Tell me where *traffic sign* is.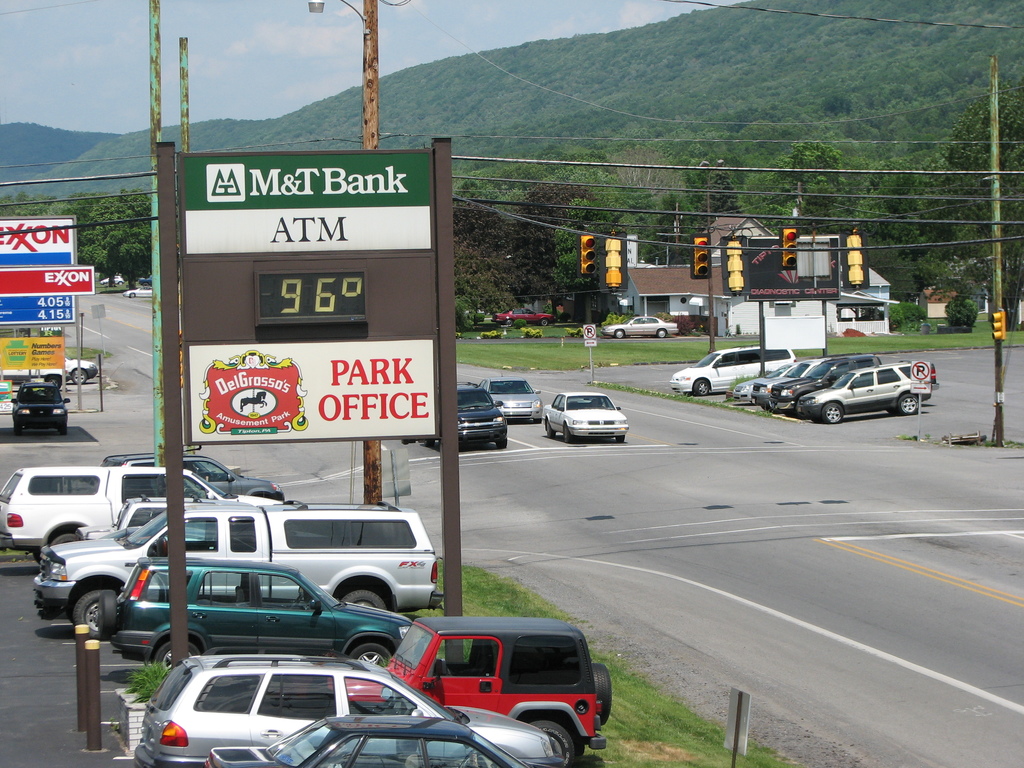
*traffic sign* is at <bbox>584, 323, 599, 338</bbox>.
